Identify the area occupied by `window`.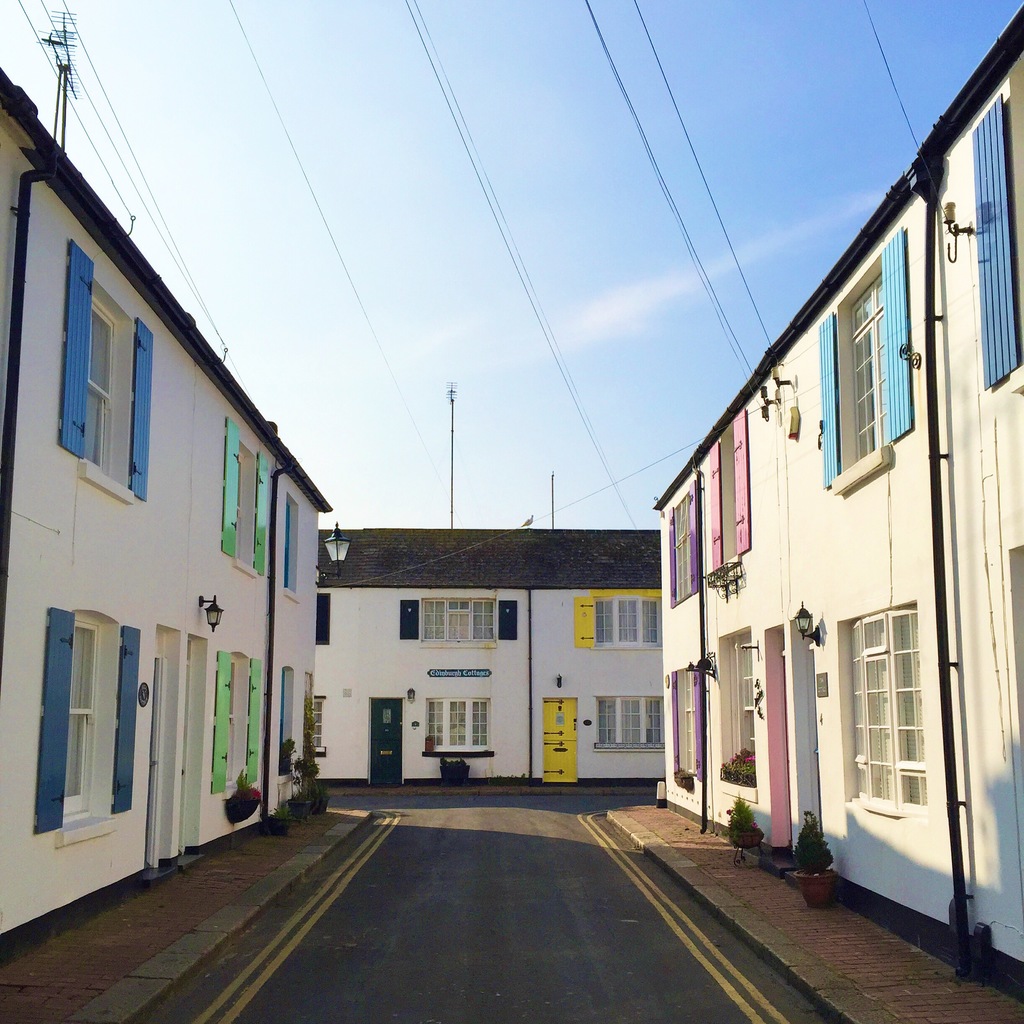
Area: (424,599,491,637).
